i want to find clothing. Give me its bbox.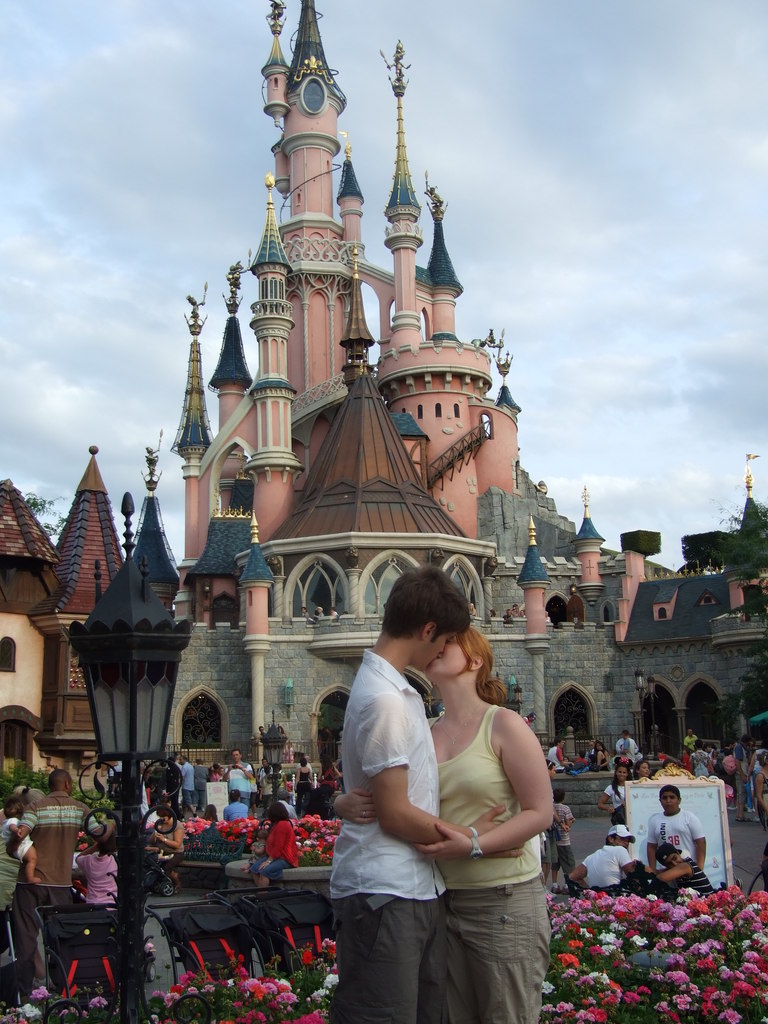
x1=334 y1=648 x2=448 y2=1009.
